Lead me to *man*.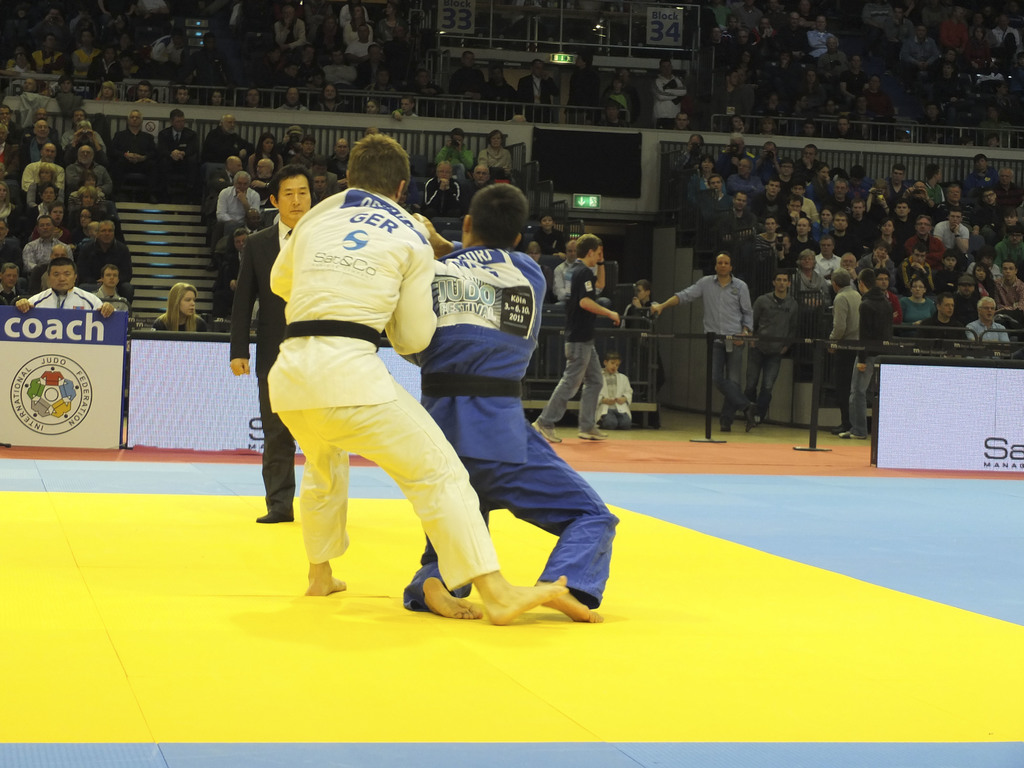
Lead to [651,260,757,442].
